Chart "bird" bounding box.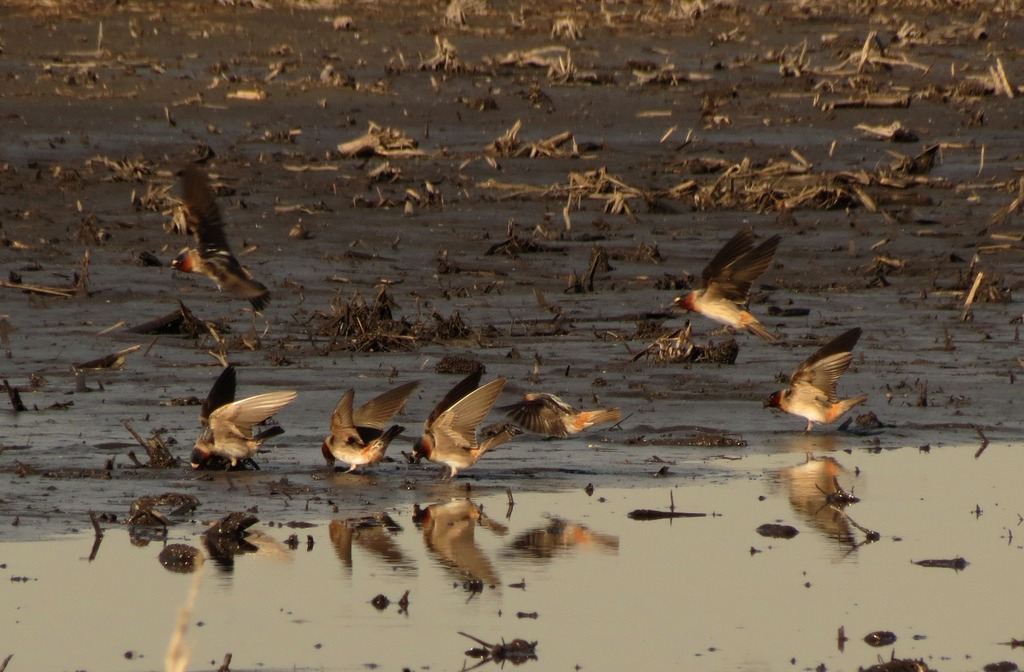
Charted: bbox=(186, 364, 294, 469).
